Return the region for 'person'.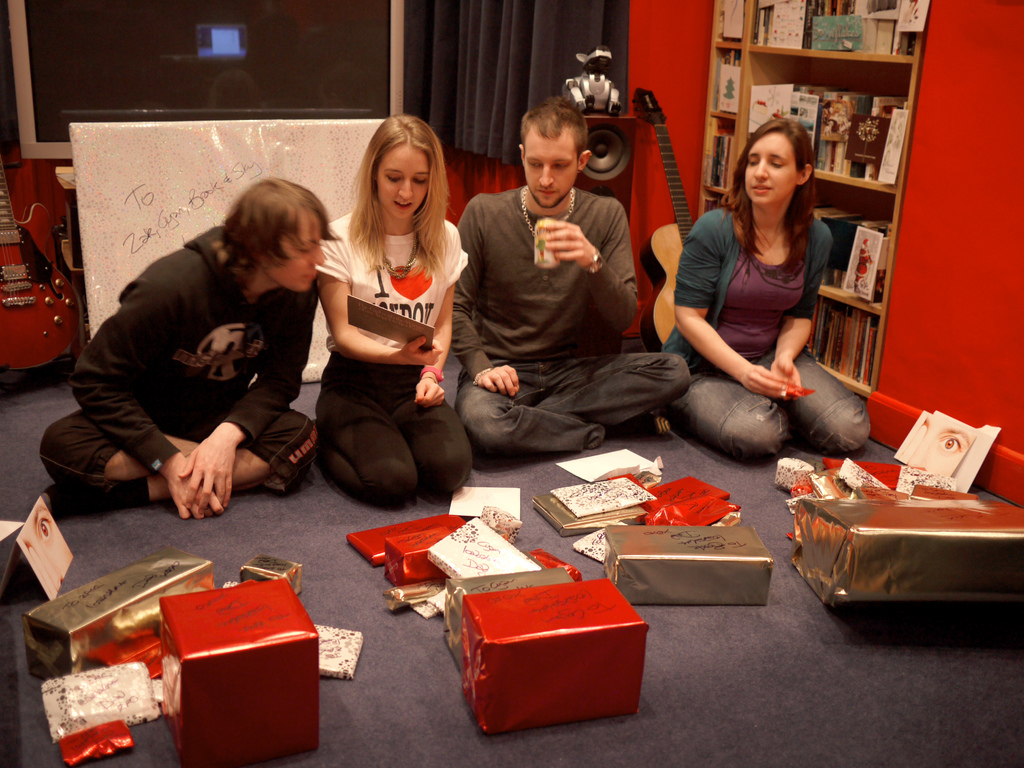
(x1=38, y1=177, x2=339, y2=524).
